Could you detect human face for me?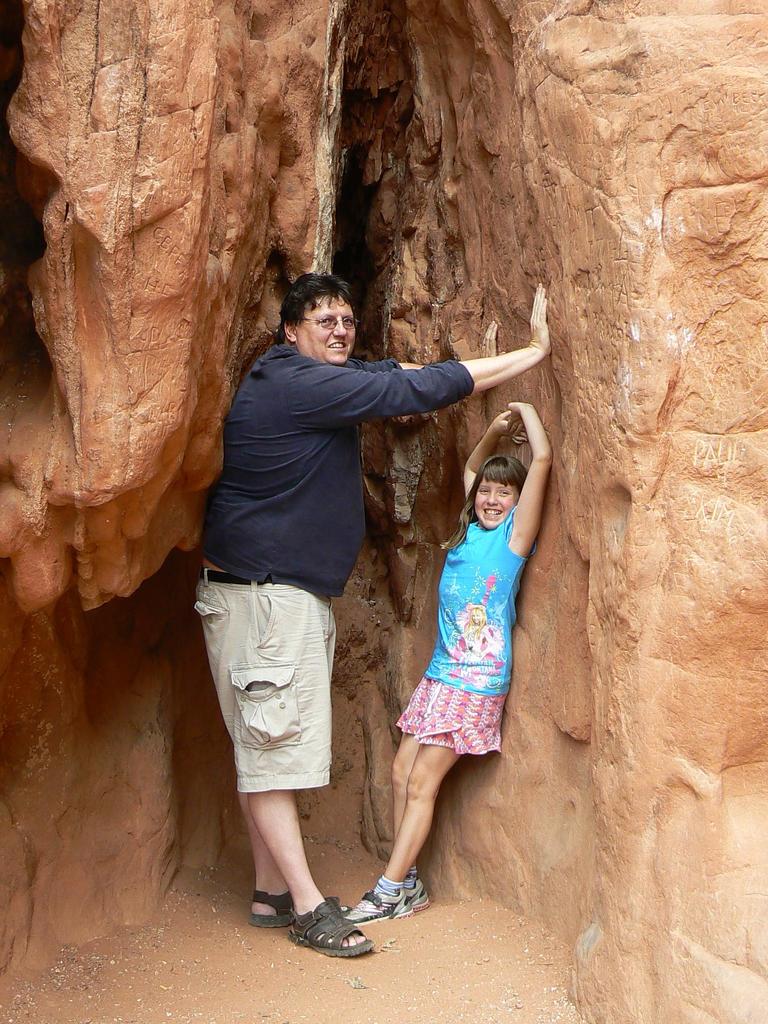
Detection result: crop(476, 486, 523, 527).
